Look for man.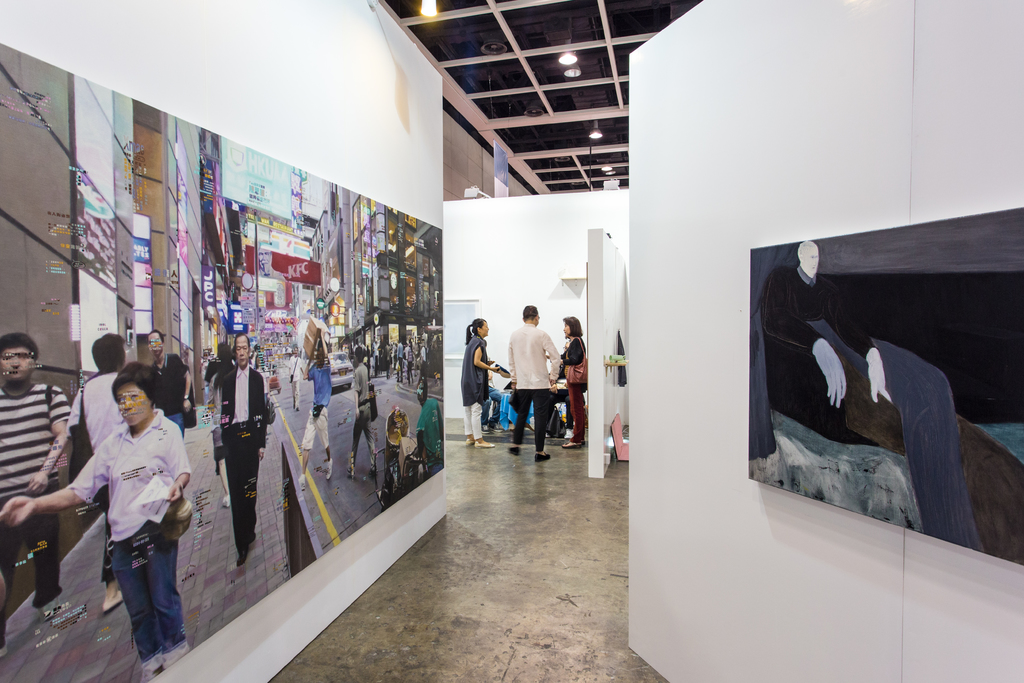
Found: box(192, 336, 264, 564).
